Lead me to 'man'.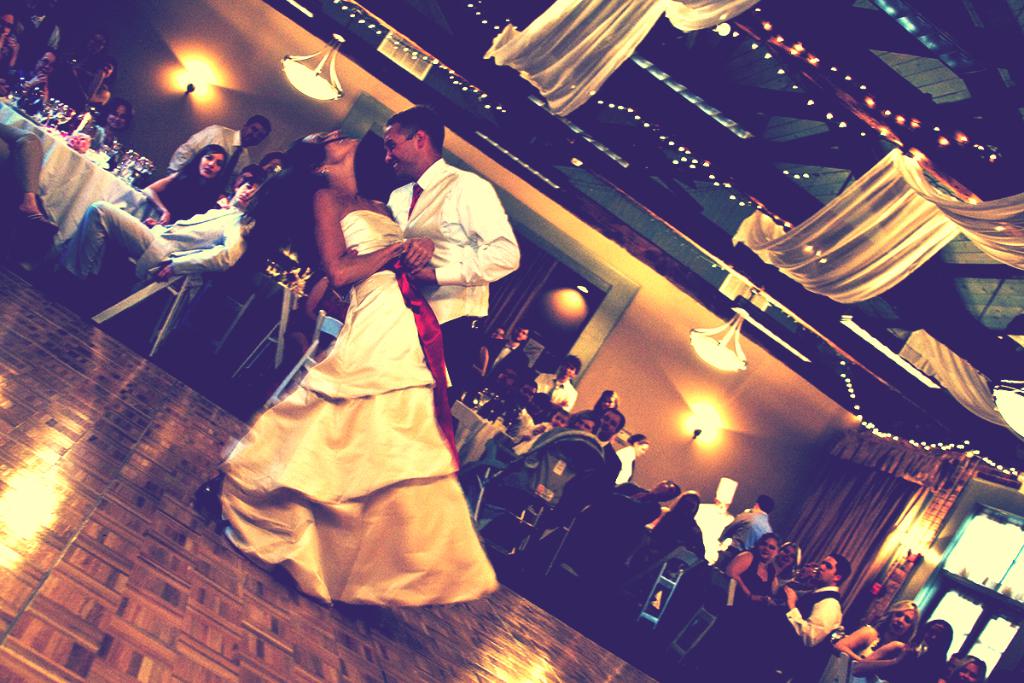
Lead to 698,475,739,558.
